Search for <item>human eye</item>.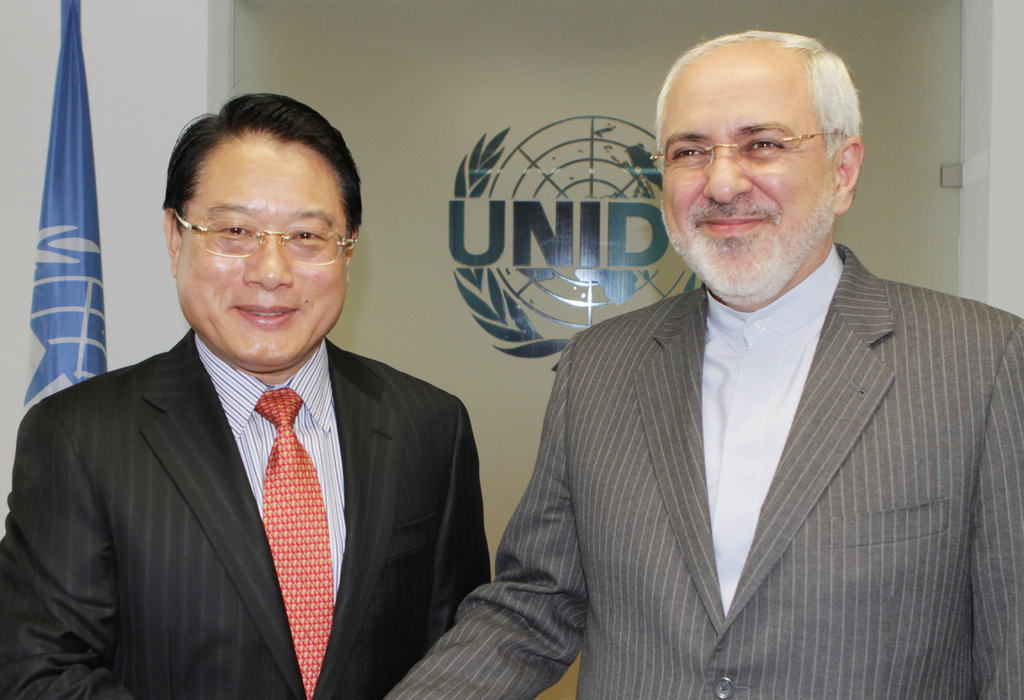
Found at 671, 146, 703, 163.
